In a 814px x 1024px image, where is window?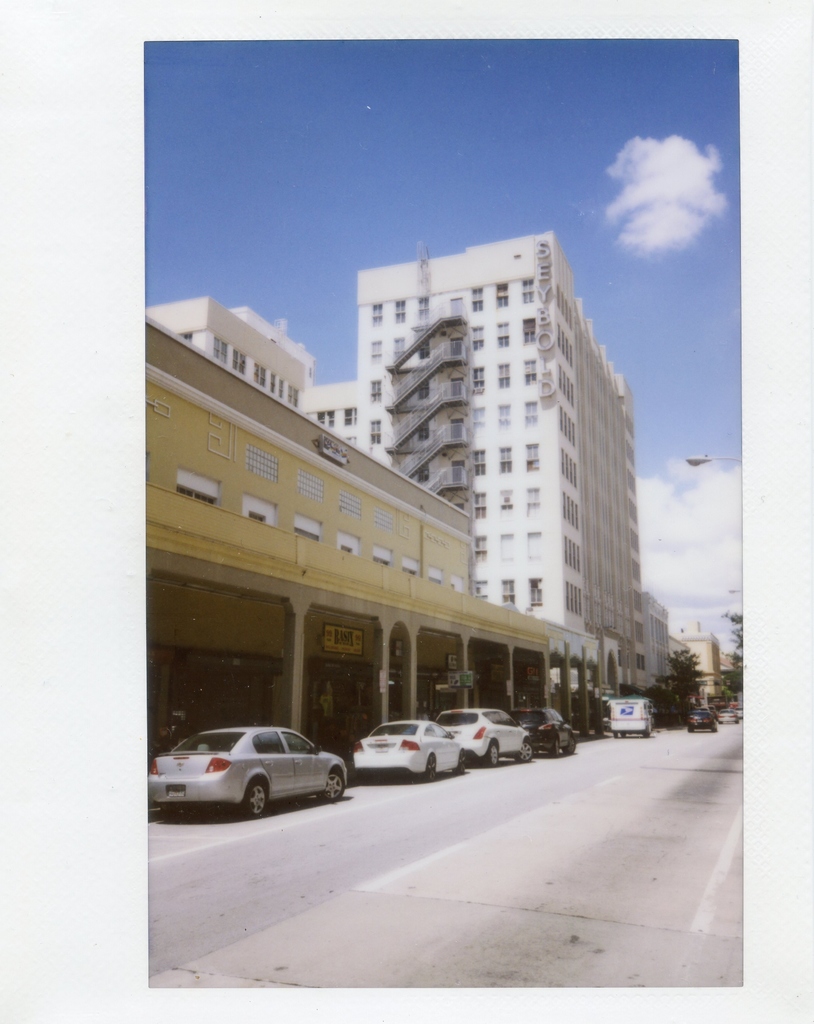
bbox(330, 532, 359, 557).
